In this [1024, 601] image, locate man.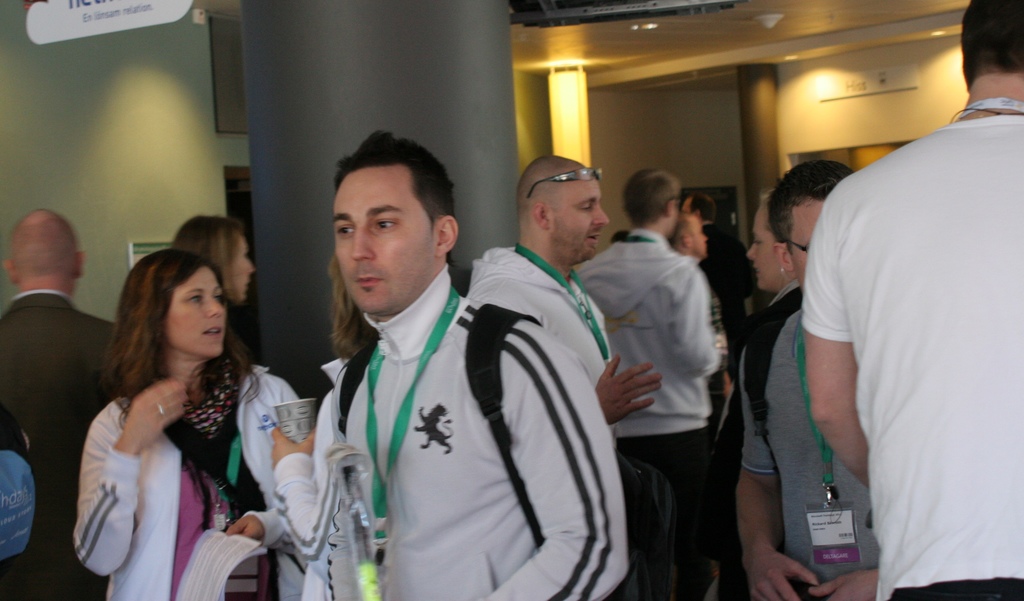
Bounding box: l=663, t=209, r=733, b=416.
